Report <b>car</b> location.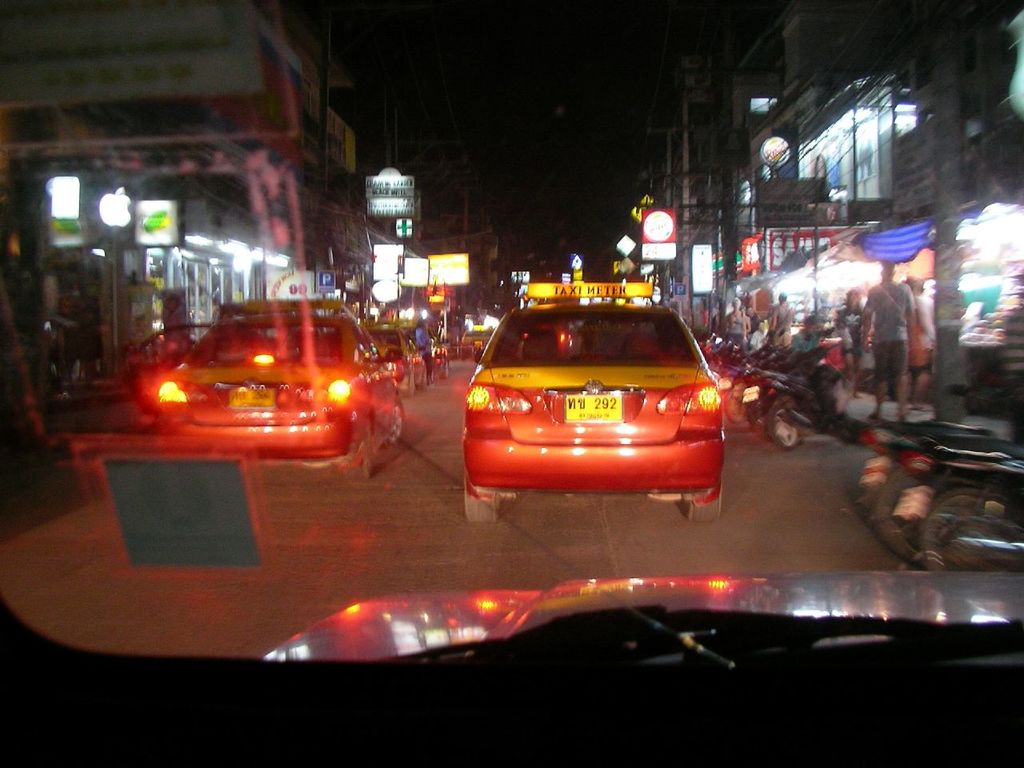
Report: [left=427, top=334, right=450, bottom=377].
